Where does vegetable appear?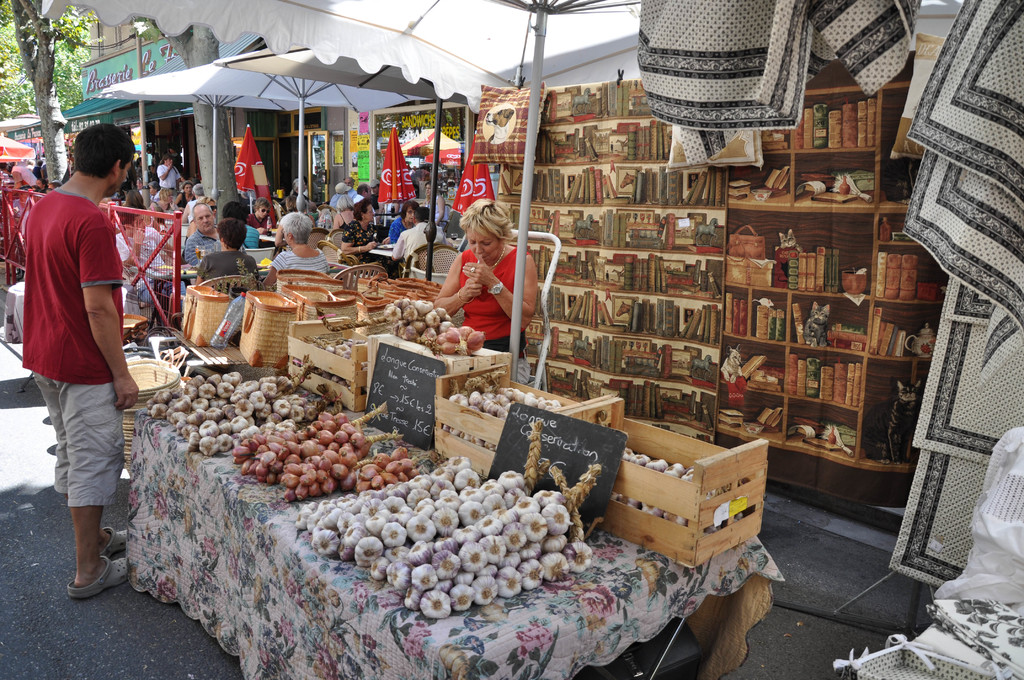
Appears at crop(424, 327, 490, 353).
